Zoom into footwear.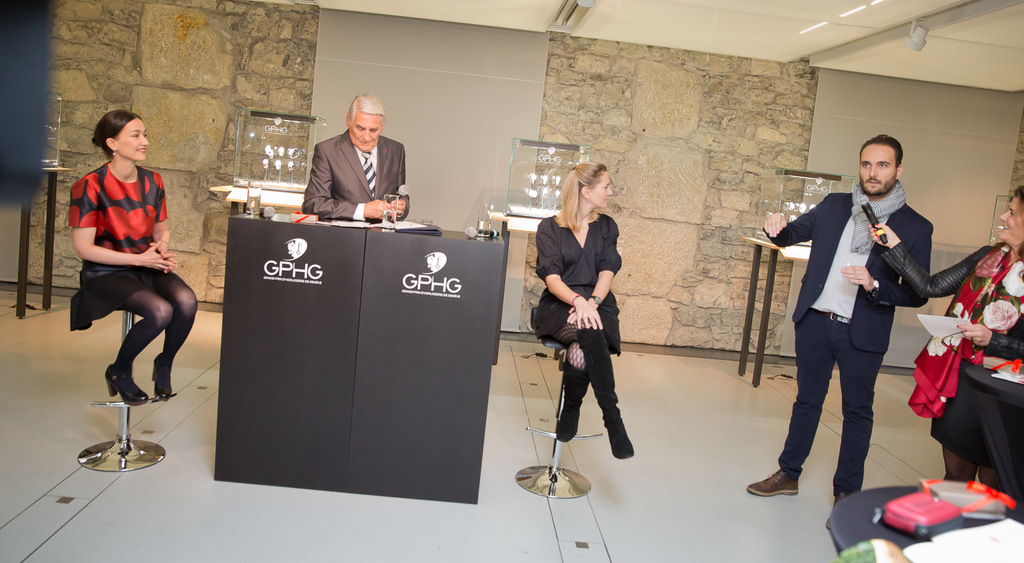
Zoom target: detection(822, 493, 845, 536).
